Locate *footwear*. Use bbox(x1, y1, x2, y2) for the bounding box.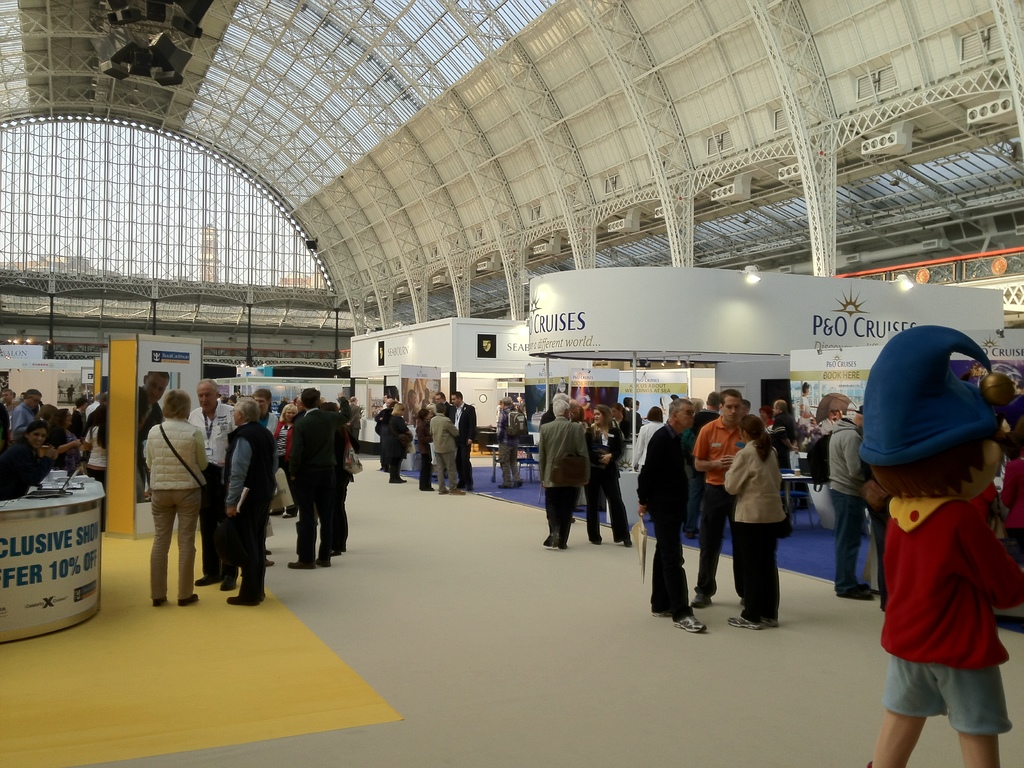
bbox(262, 556, 275, 568).
